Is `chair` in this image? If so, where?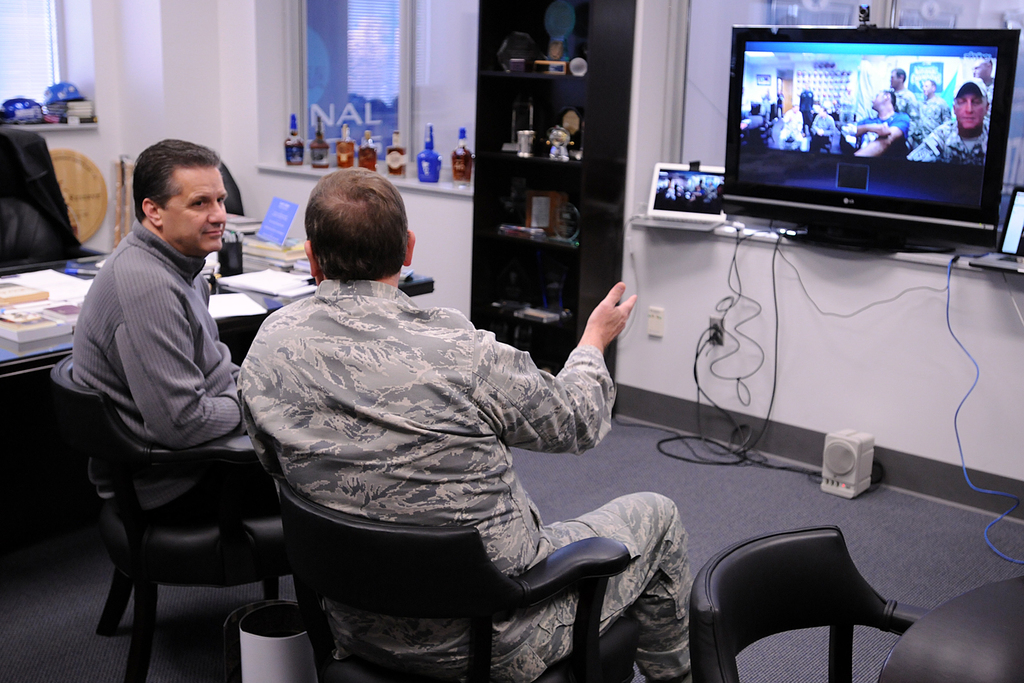
Yes, at pyautogui.locateOnScreen(0, 127, 96, 275).
